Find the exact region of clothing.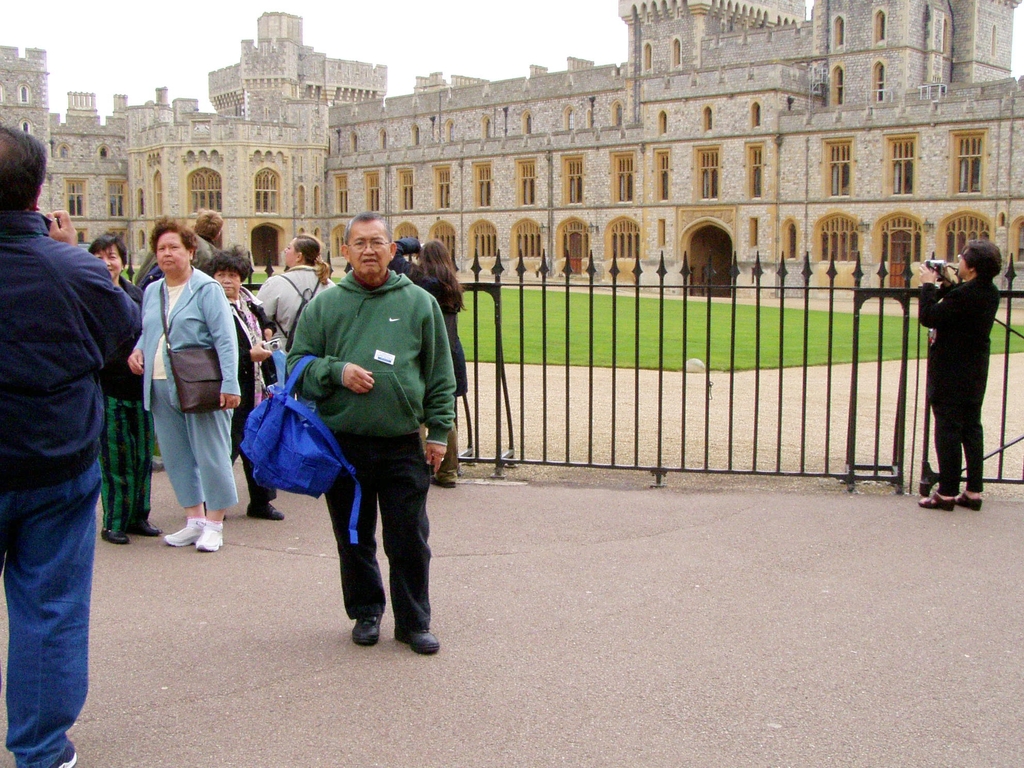
Exact region: pyautogui.locateOnScreen(136, 266, 237, 516).
